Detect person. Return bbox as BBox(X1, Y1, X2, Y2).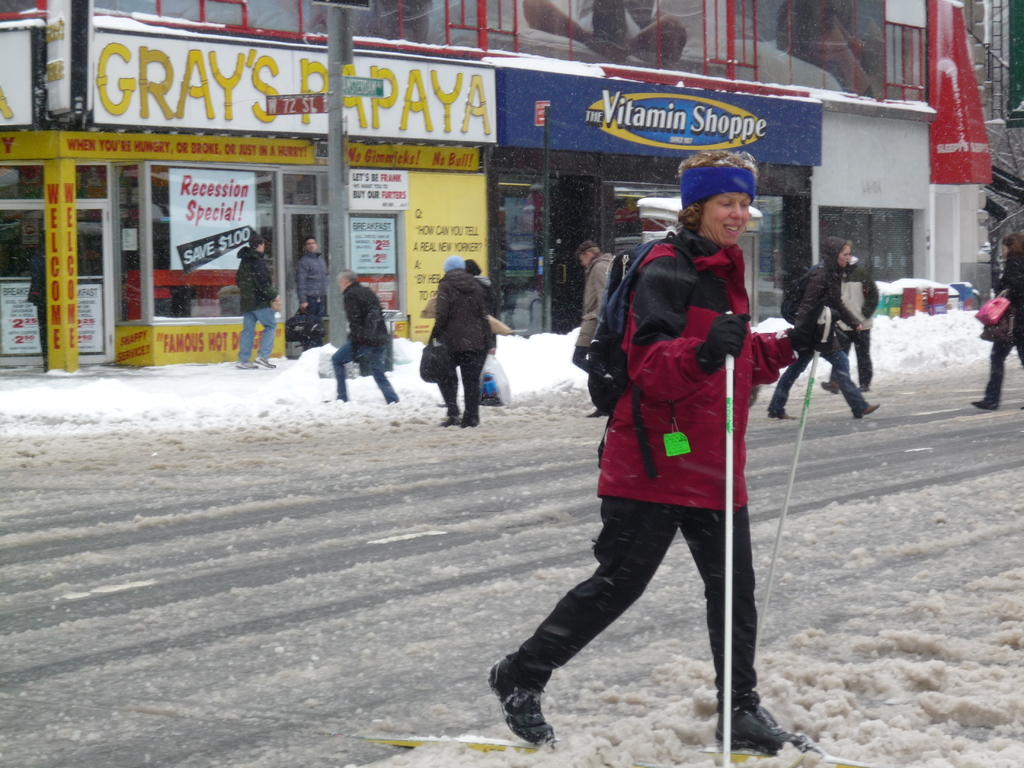
BBox(571, 237, 617, 410).
